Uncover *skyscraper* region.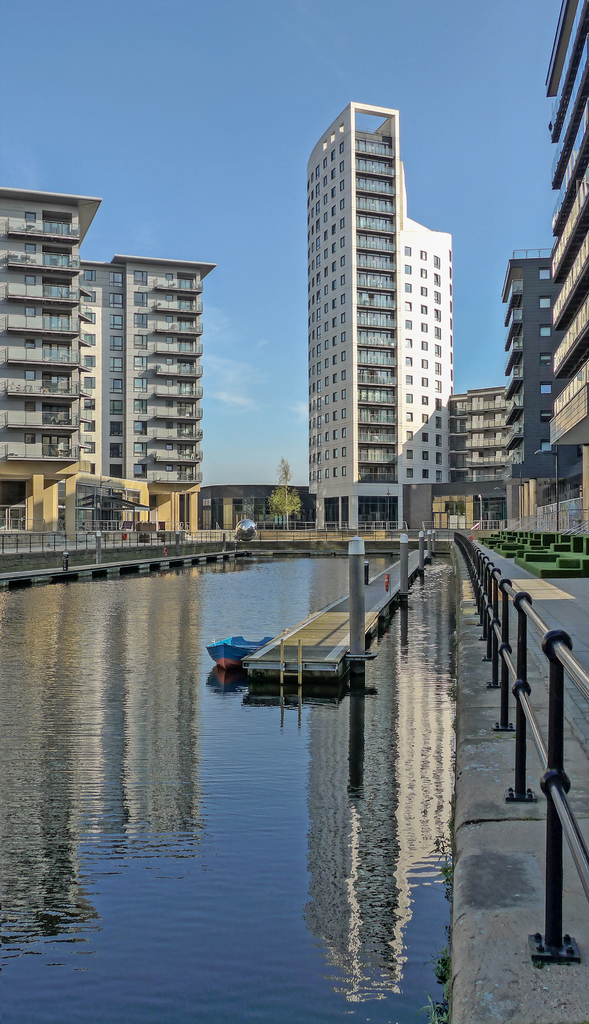
Uncovered: {"x1": 501, "y1": 244, "x2": 575, "y2": 497}.
